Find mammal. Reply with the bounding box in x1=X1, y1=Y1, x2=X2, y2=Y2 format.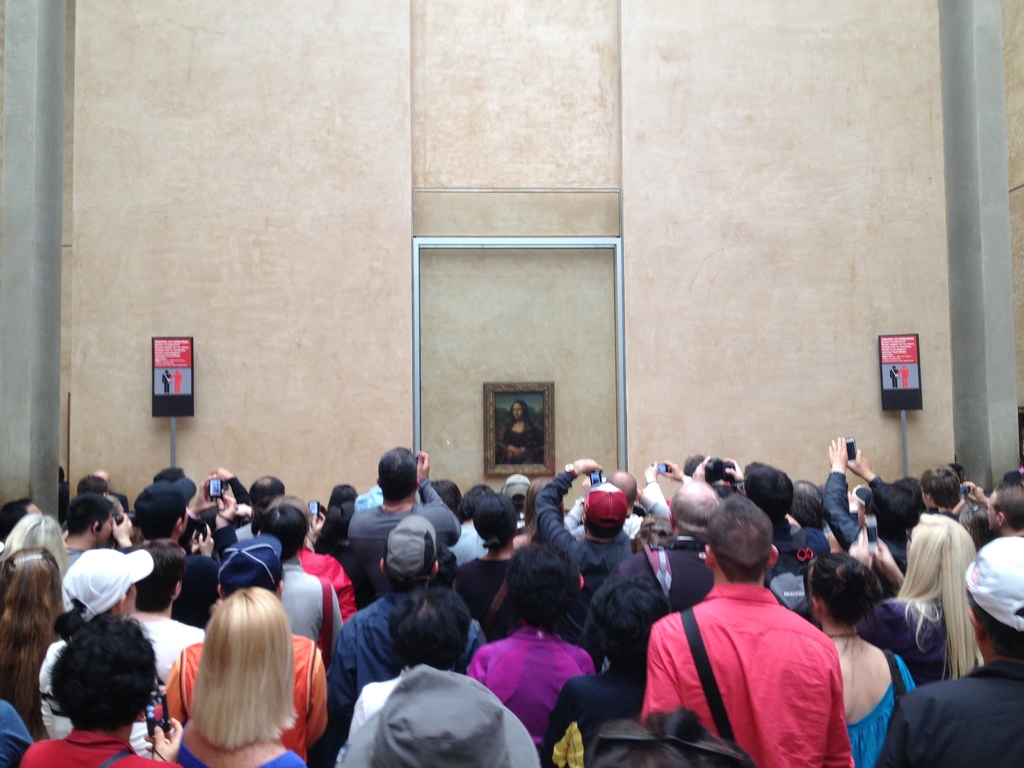
x1=900, y1=363, x2=910, y2=390.
